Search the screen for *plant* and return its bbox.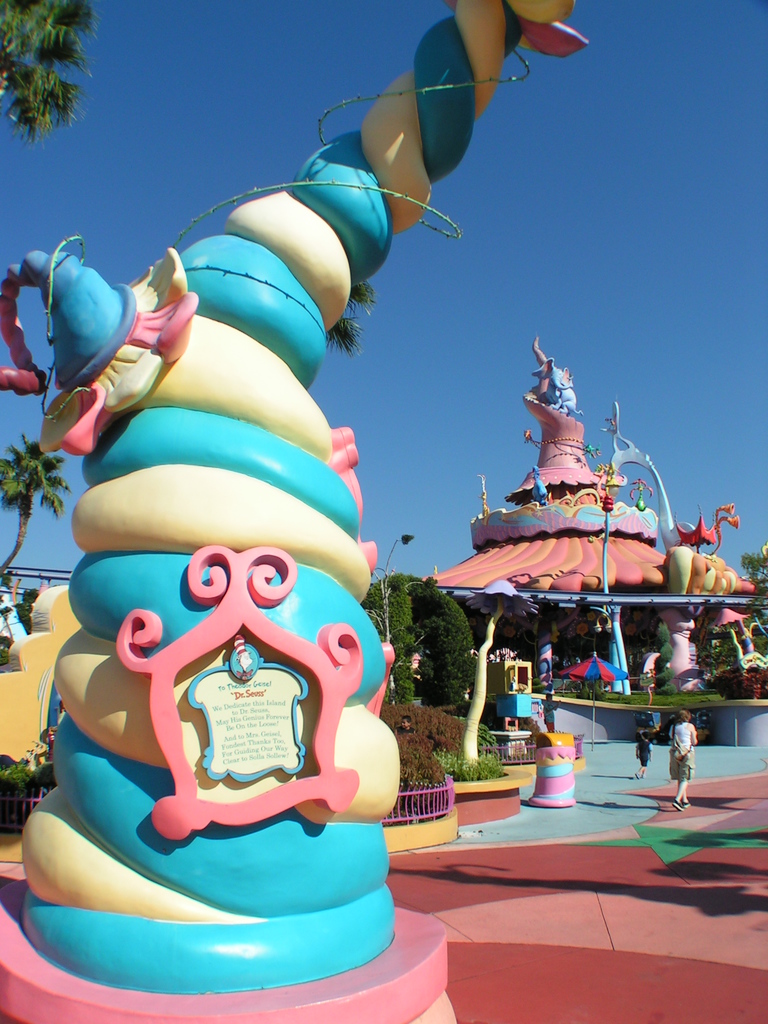
Found: (568, 680, 605, 703).
